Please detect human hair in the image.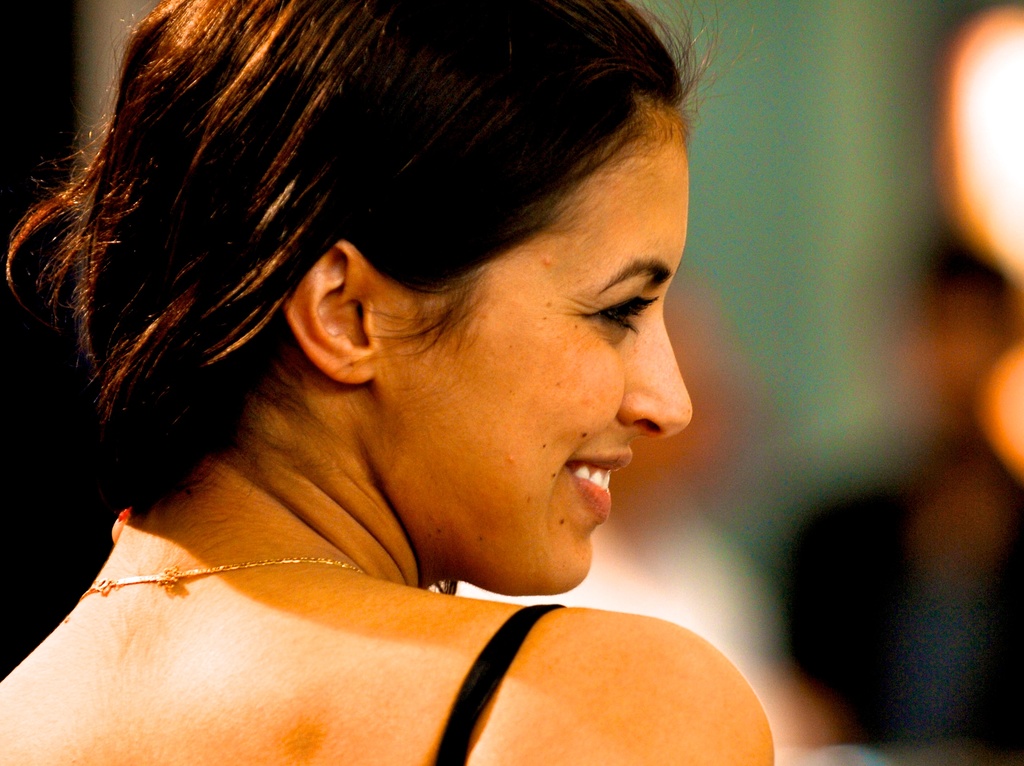
[0, 33, 622, 474].
